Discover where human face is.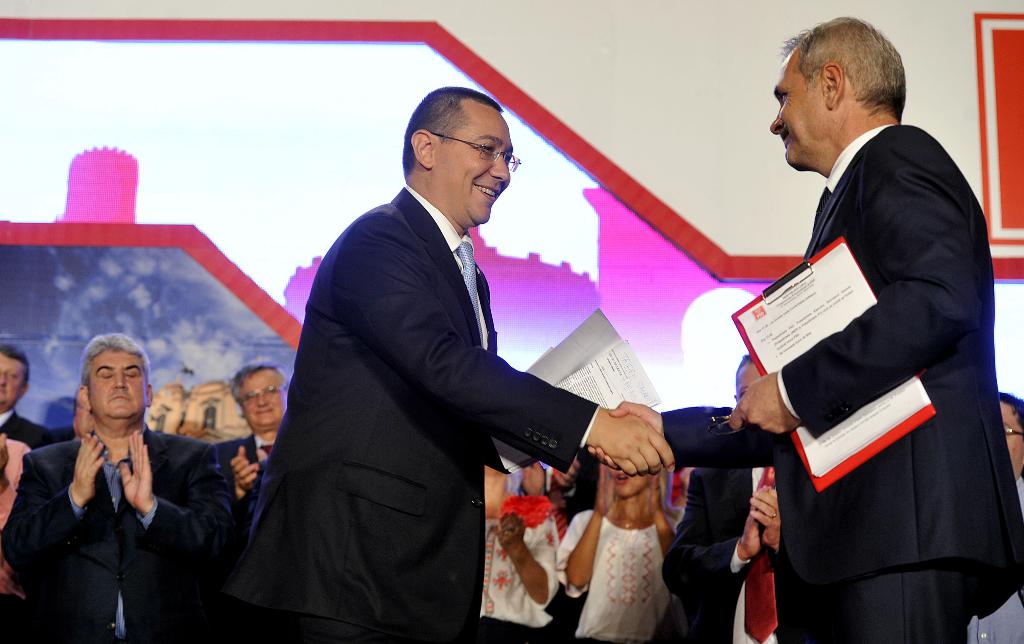
Discovered at (0,346,28,403).
